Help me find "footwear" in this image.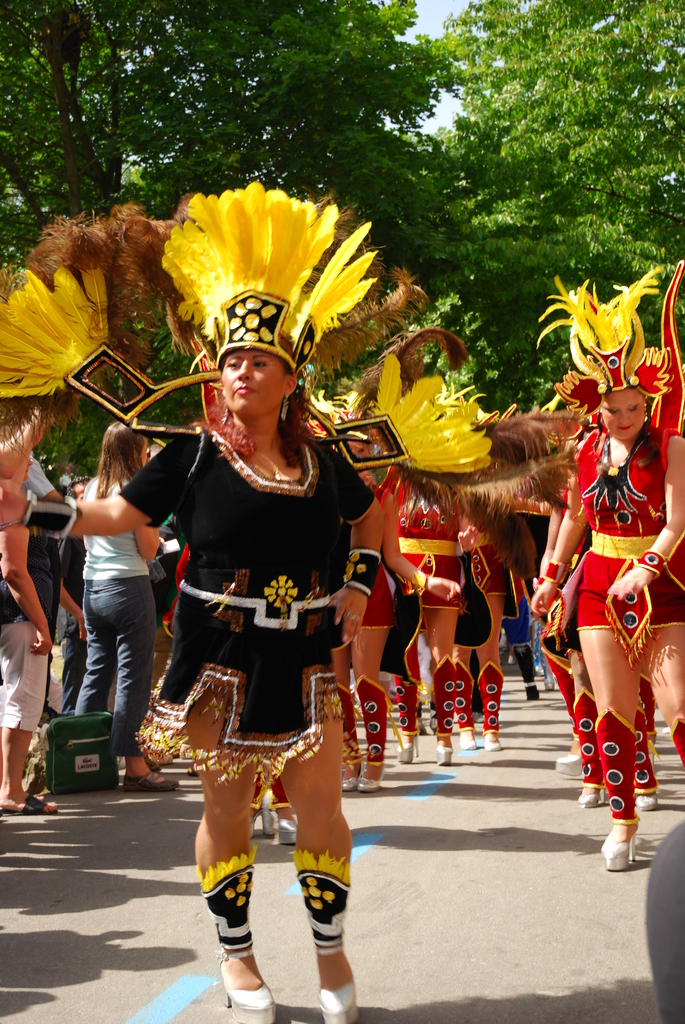
Found it: locate(636, 784, 656, 807).
